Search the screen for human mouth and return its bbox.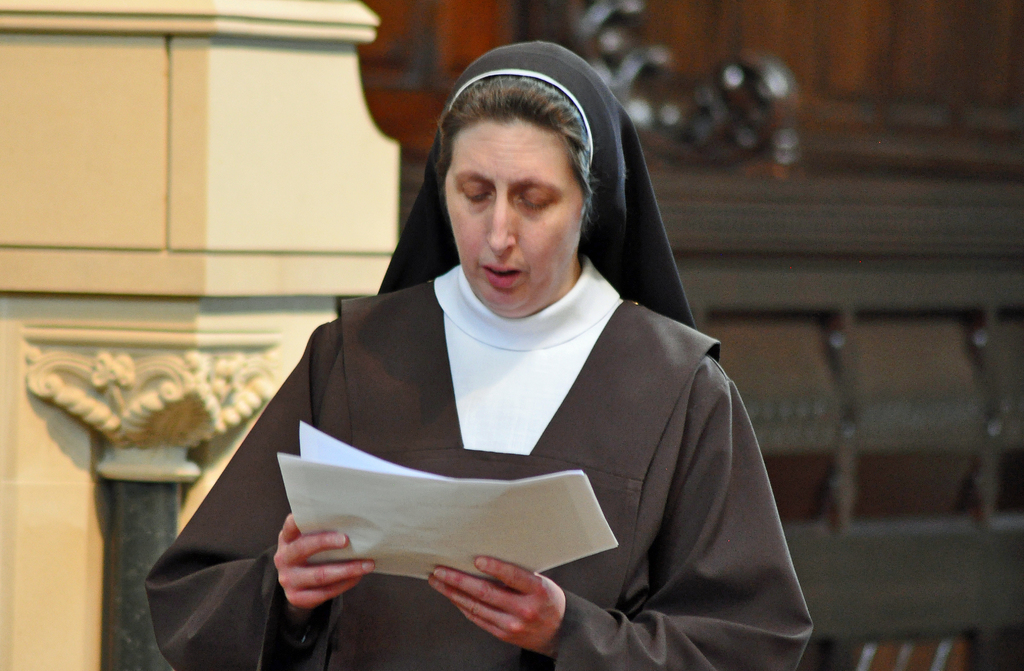
Found: box(480, 260, 530, 293).
